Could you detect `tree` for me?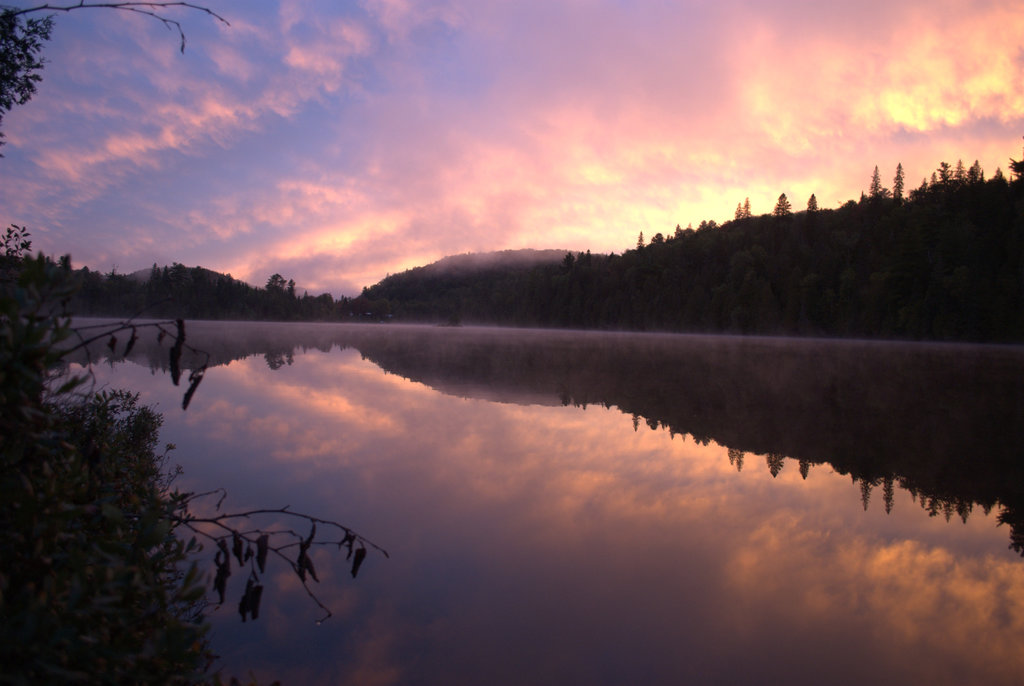
Detection result: box=[0, 271, 387, 685].
